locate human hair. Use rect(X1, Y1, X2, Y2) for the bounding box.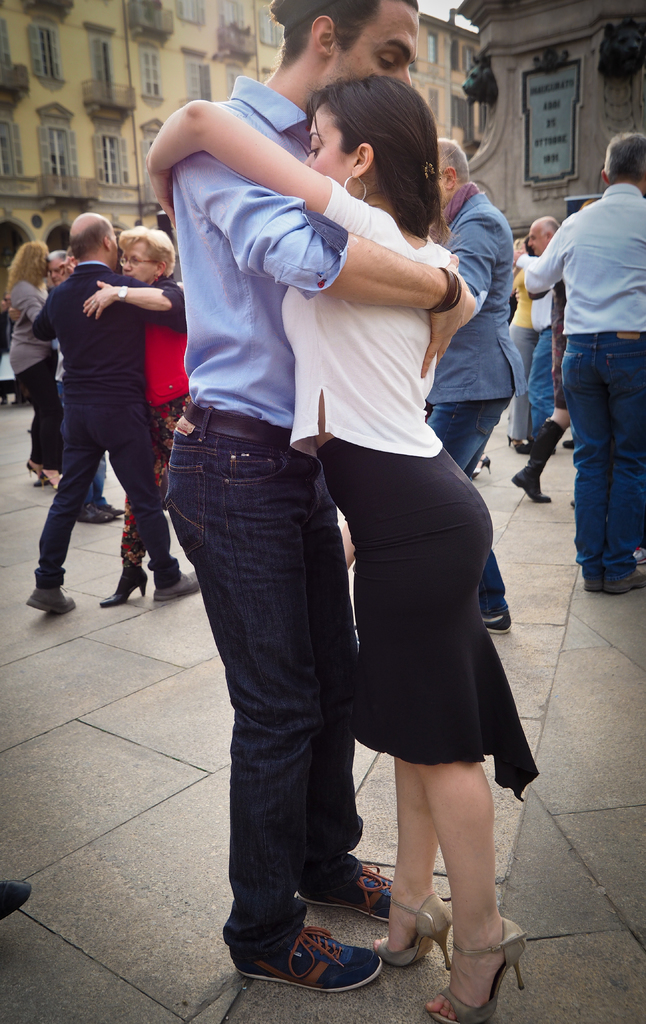
rect(284, 0, 426, 61).
